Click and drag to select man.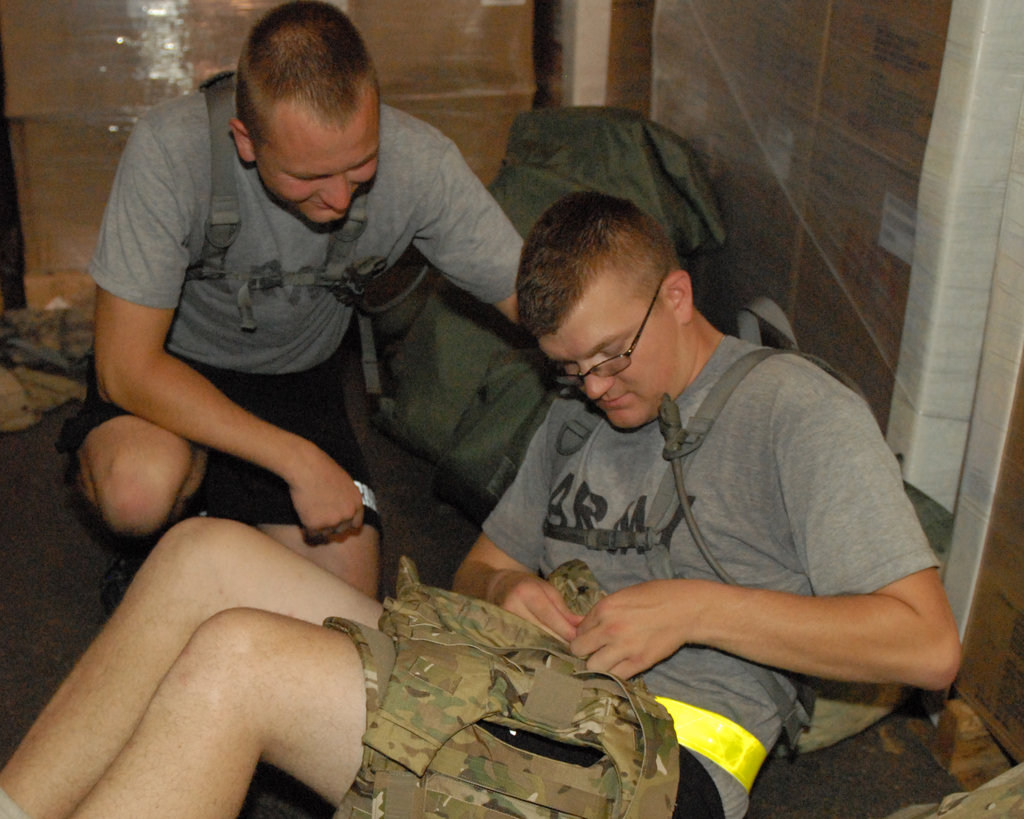
Selection: {"x1": 39, "y1": 41, "x2": 538, "y2": 594}.
